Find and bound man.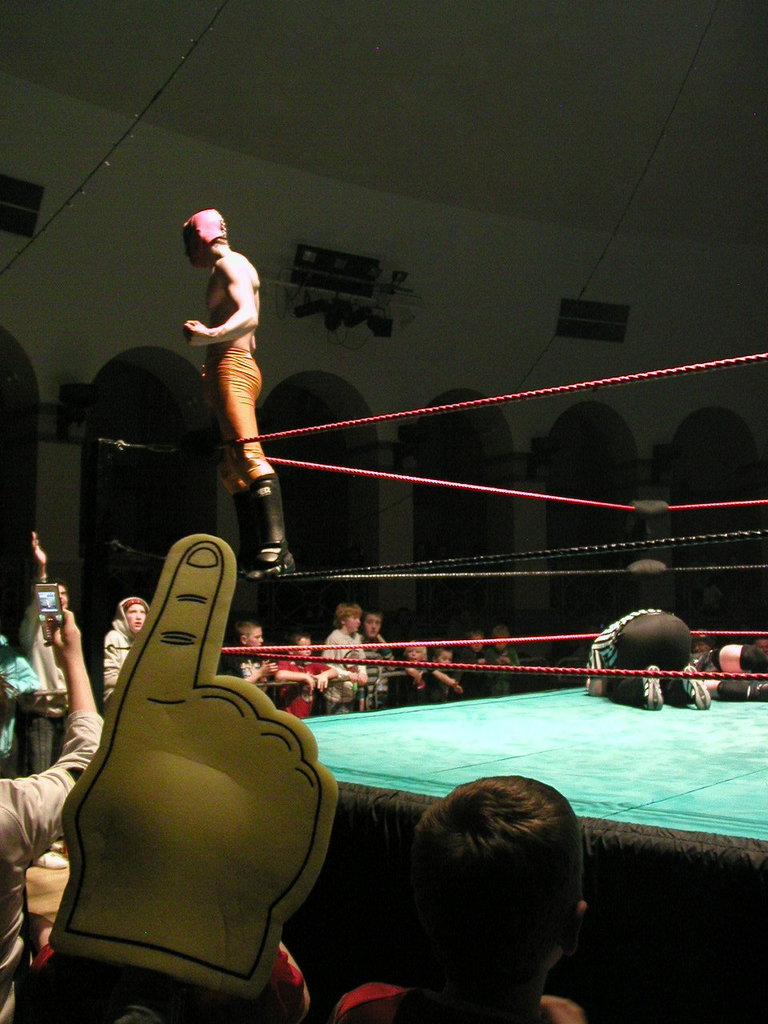
Bound: BBox(585, 607, 710, 711).
